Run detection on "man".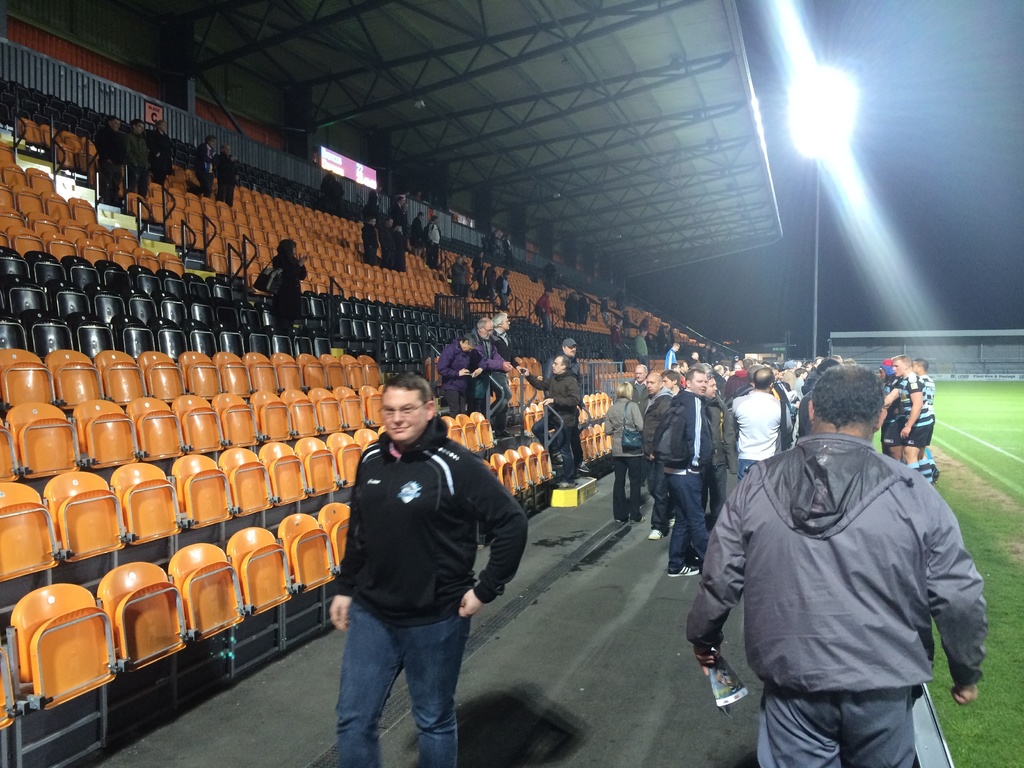
Result: (left=426, top=214, right=443, bottom=270).
